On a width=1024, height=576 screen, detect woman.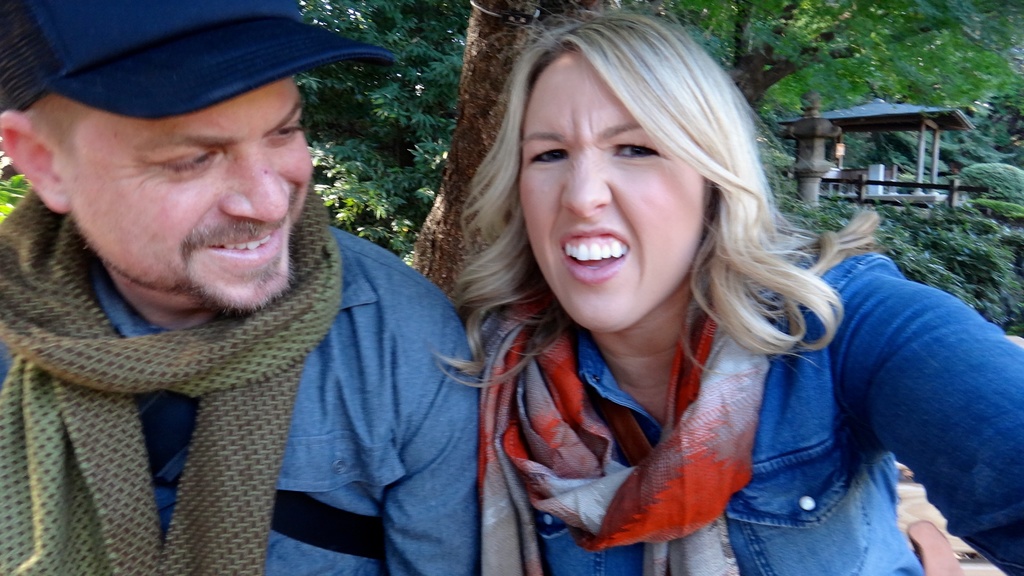
{"x1": 430, "y1": 3, "x2": 1023, "y2": 575}.
